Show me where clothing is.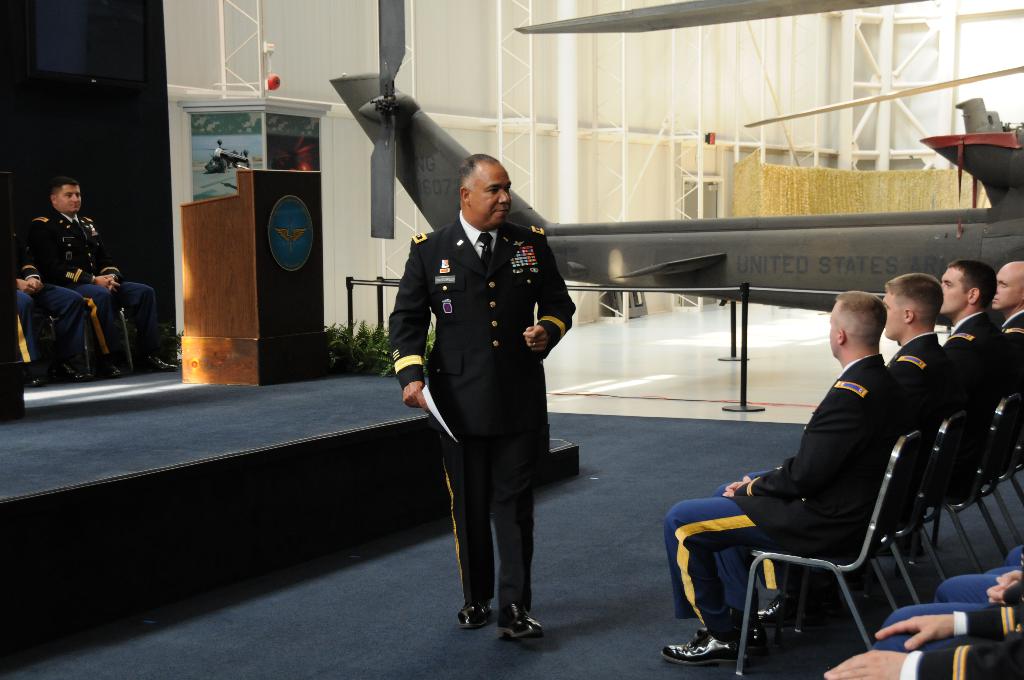
clothing is at (883, 332, 966, 436).
